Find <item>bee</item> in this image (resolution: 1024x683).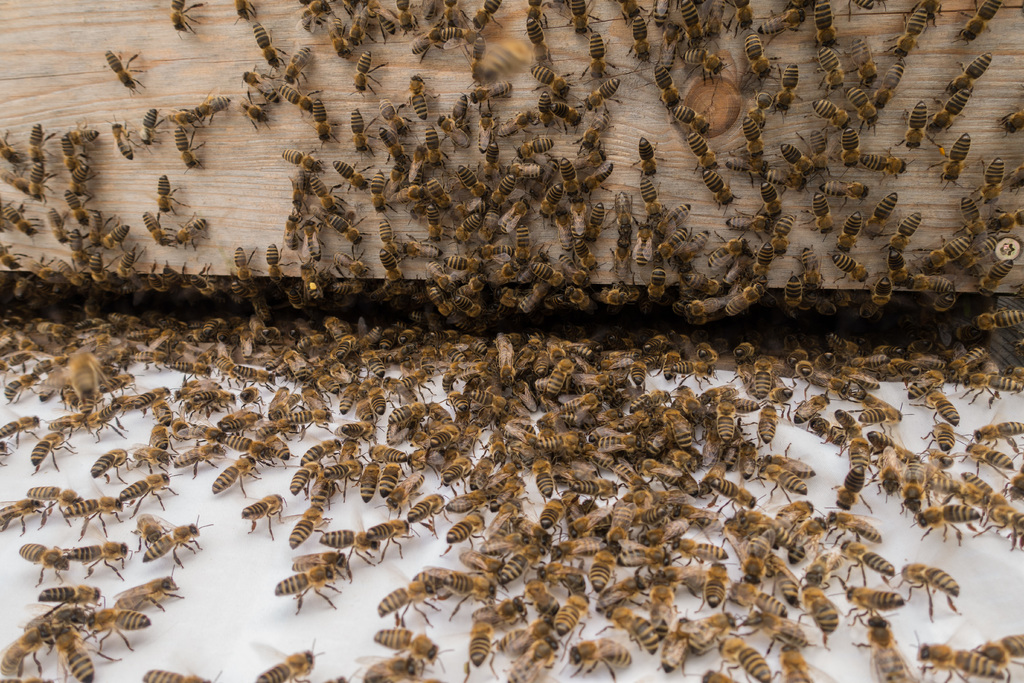
l=88, t=211, r=115, b=247.
